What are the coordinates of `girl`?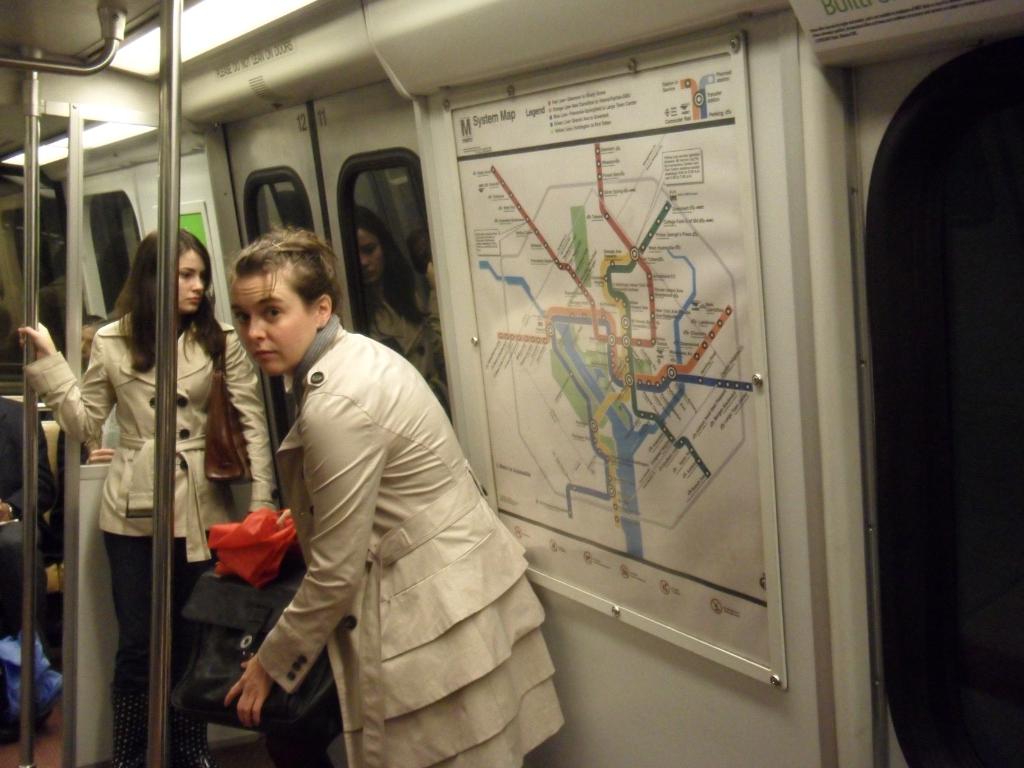
{"x1": 226, "y1": 226, "x2": 566, "y2": 767}.
